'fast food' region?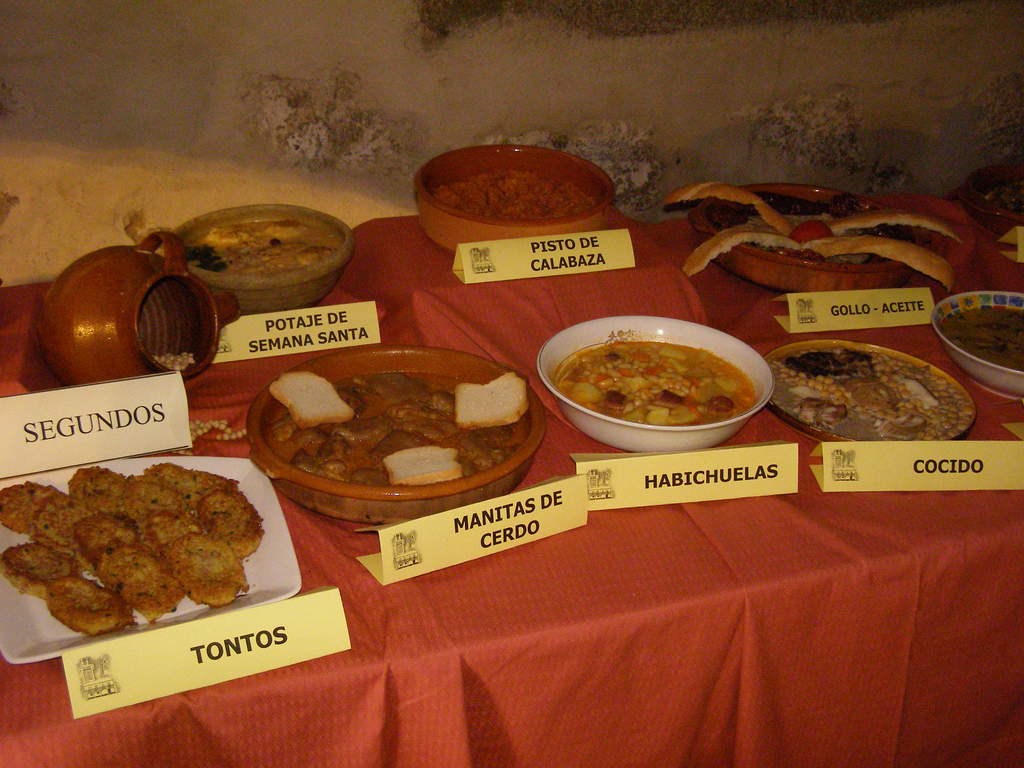
<region>0, 458, 268, 644</region>
